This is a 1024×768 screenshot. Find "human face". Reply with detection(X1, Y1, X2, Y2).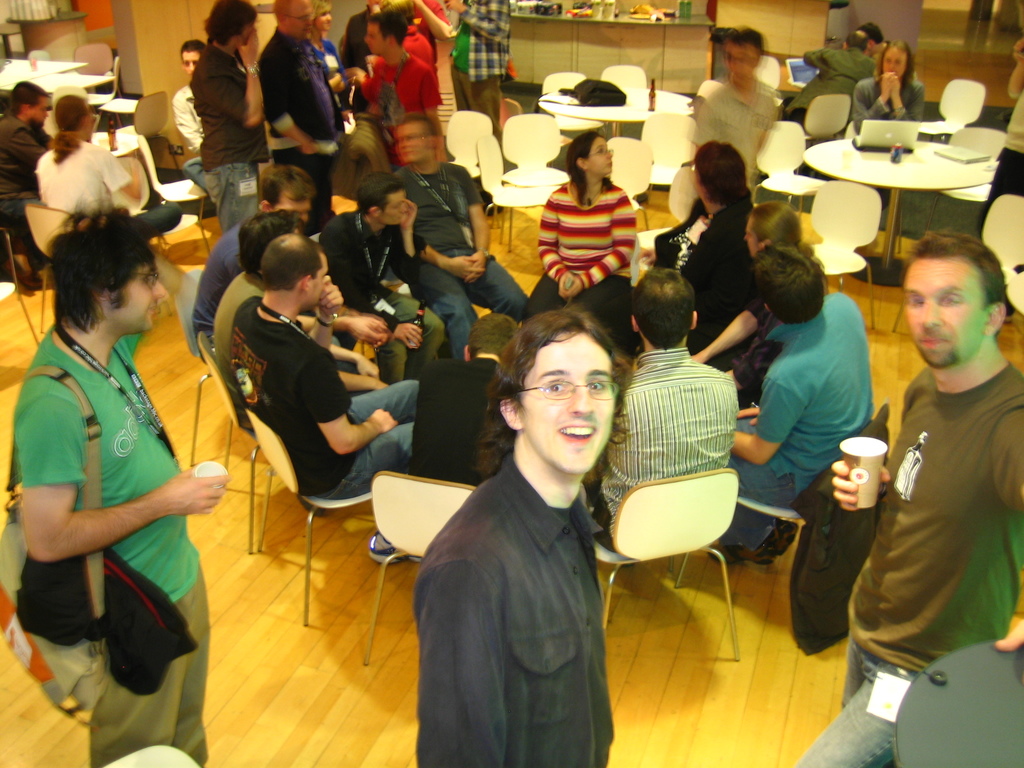
detection(32, 96, 47, 131).
